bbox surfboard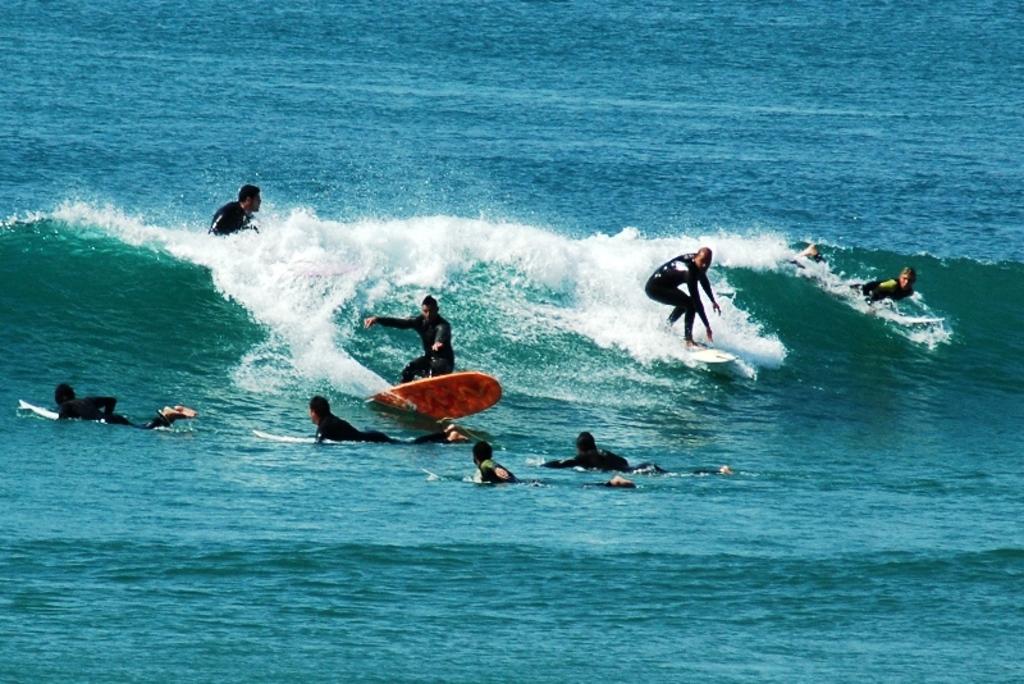
x1=691, y1=345, x2=758, y2=377
